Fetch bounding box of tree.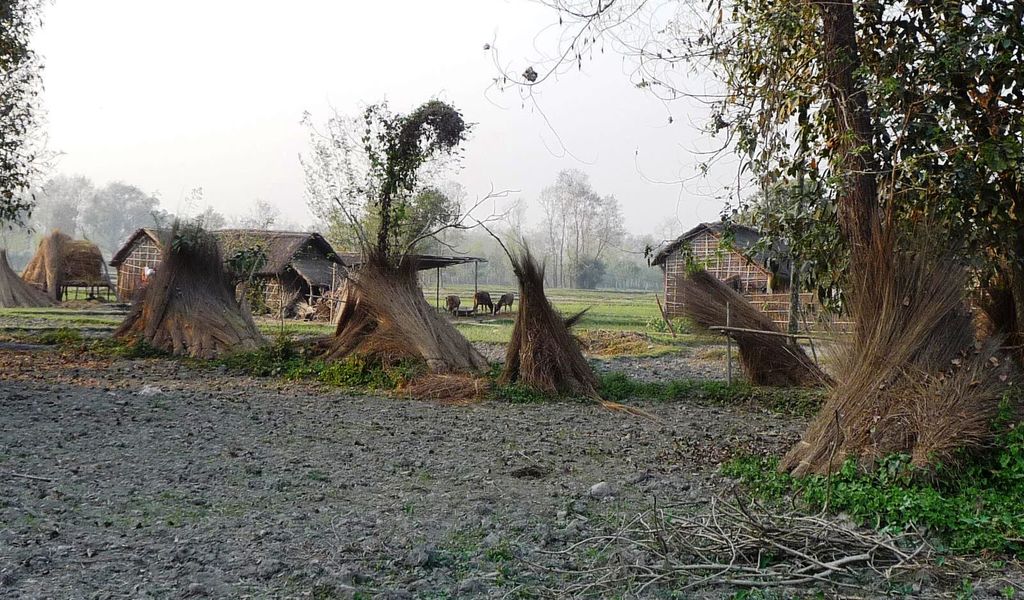
Bbox: (left=499, top=0, right=1023, bottom=387).
